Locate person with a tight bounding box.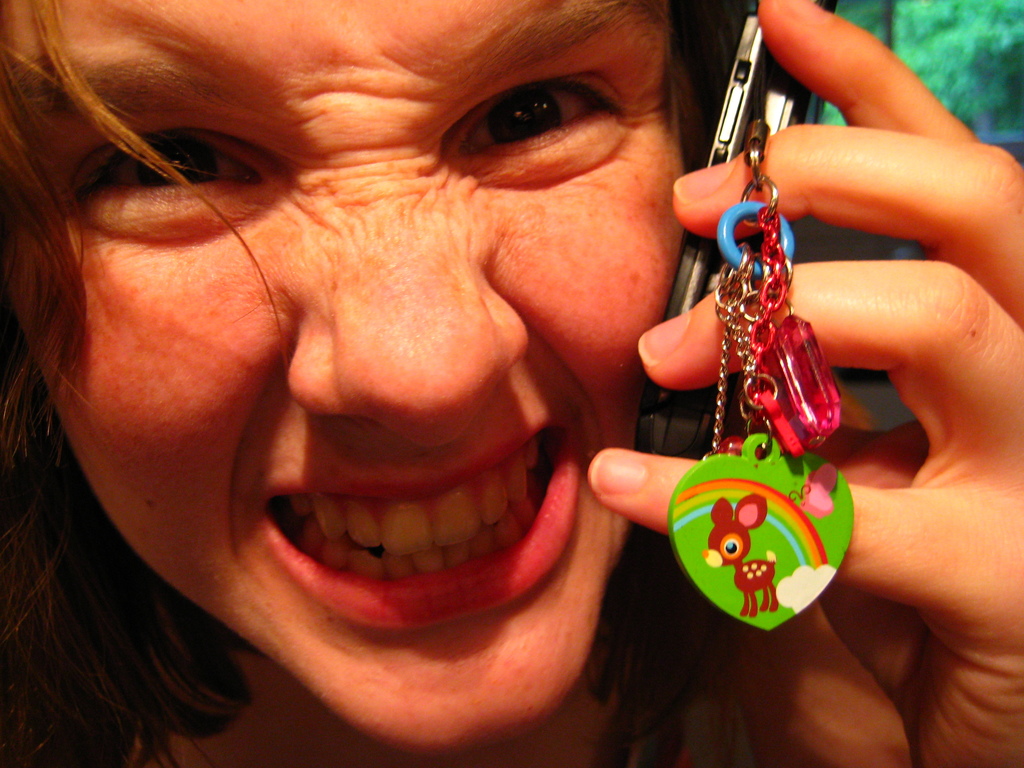
0:0:1023:767.
